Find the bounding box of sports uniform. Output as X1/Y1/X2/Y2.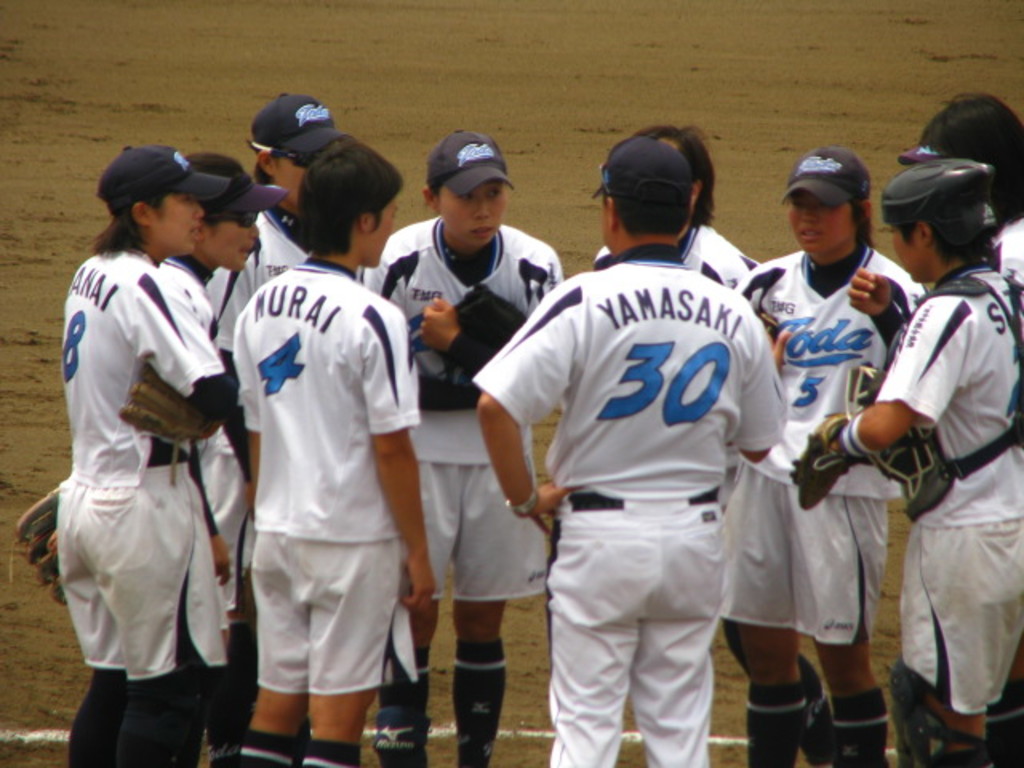
597/213/760/296.
